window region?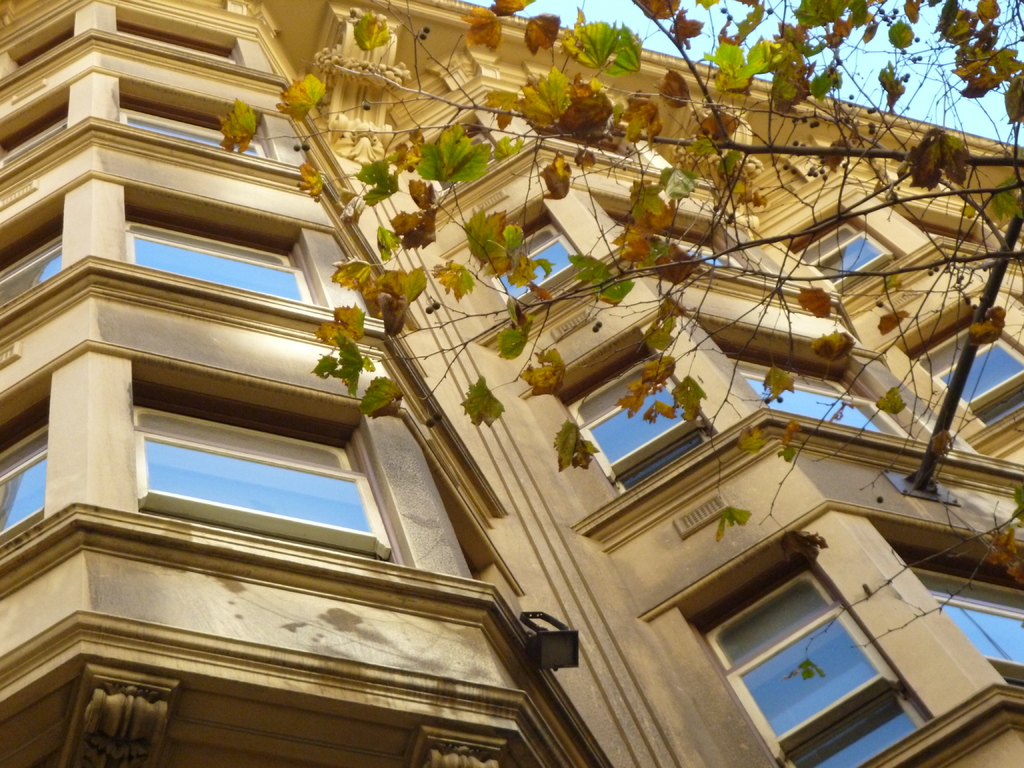
crop(780, 203, 886, 300)
